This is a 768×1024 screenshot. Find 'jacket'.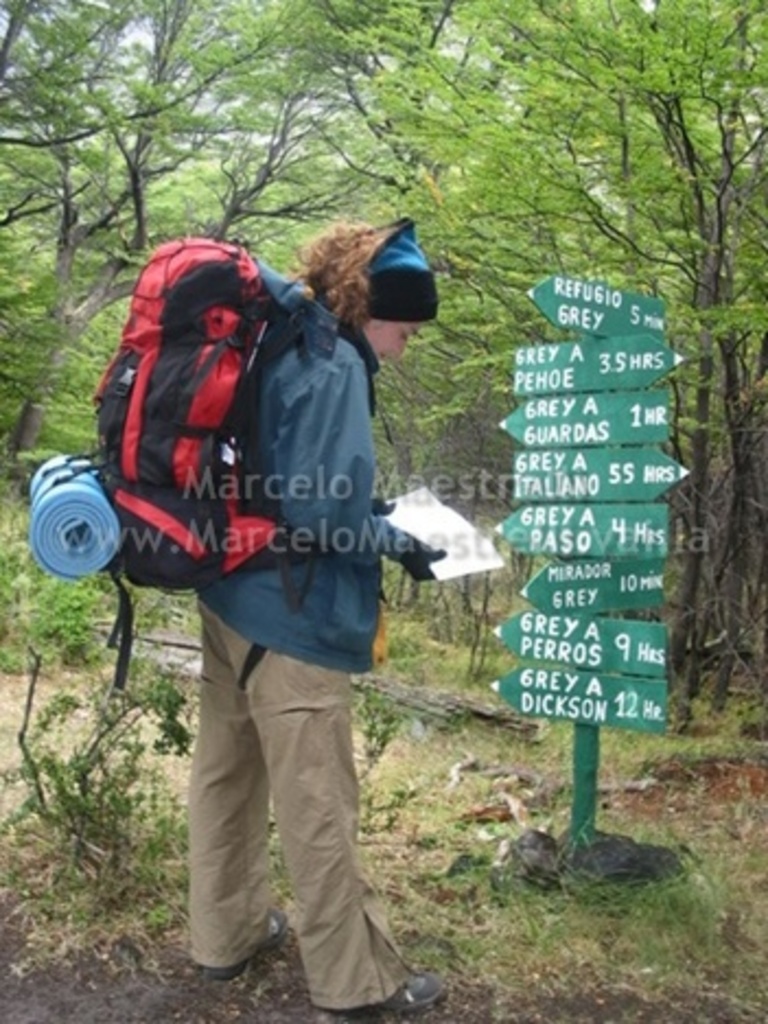
Bounding box: (x1=48, y1=188, x2=407, y2=650).
